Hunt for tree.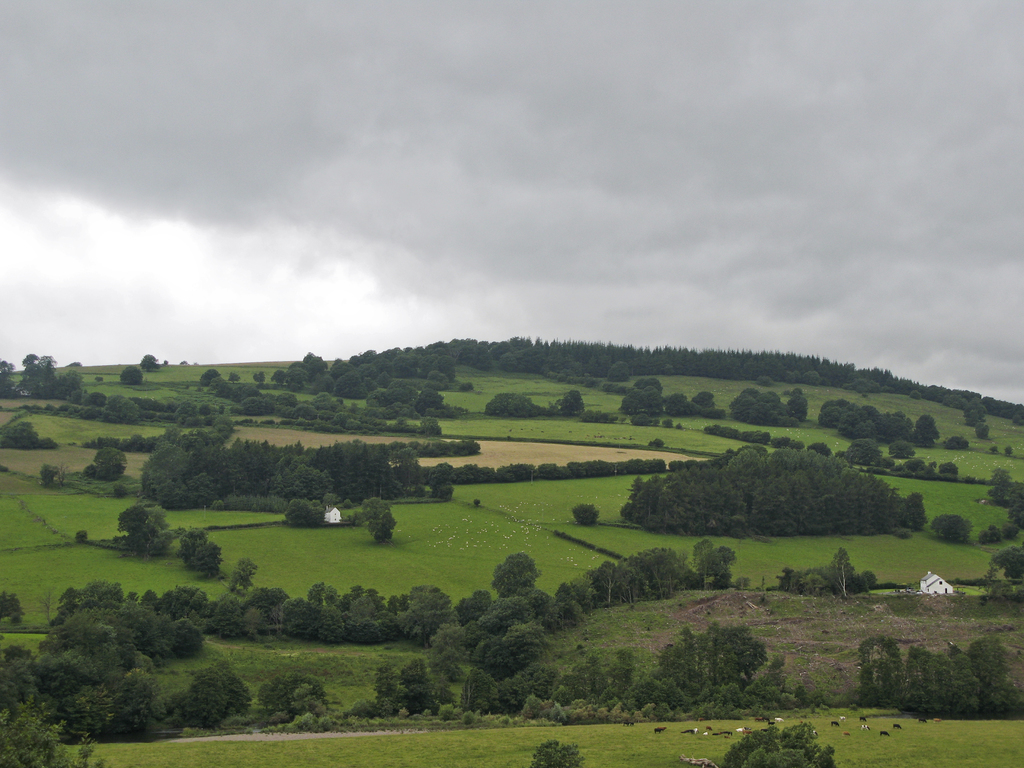
Hunted down at [left=572, top=502, right=599, bottom=528].
